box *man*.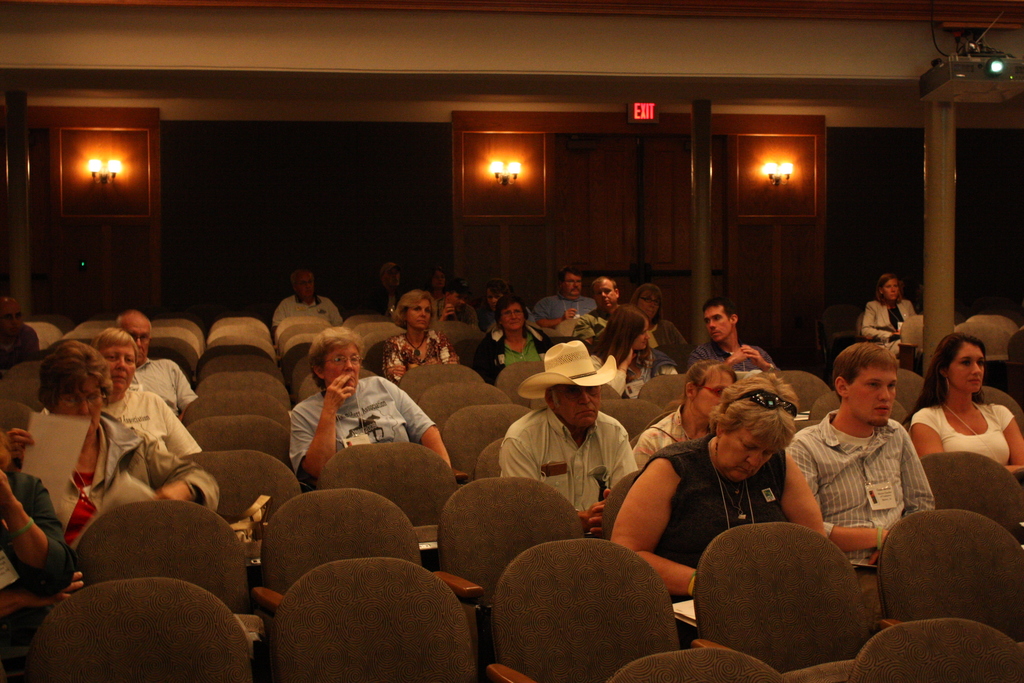
left=111, top=310, right=197, bottom=416.
